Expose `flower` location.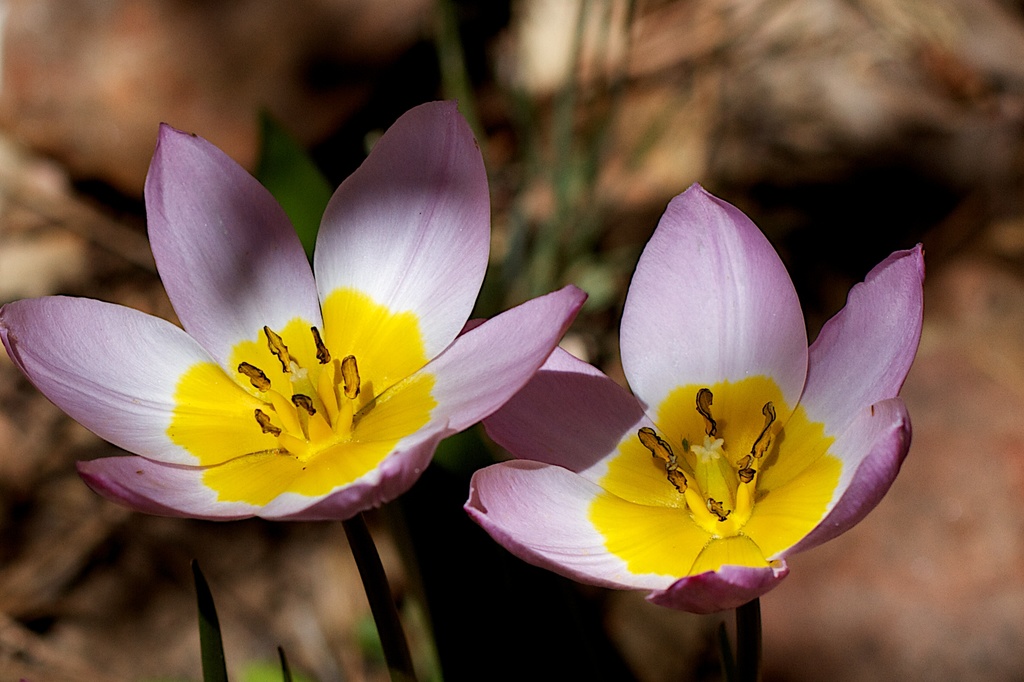
Exposed at <bbox>0, 120, 590, 523</bbox>.
